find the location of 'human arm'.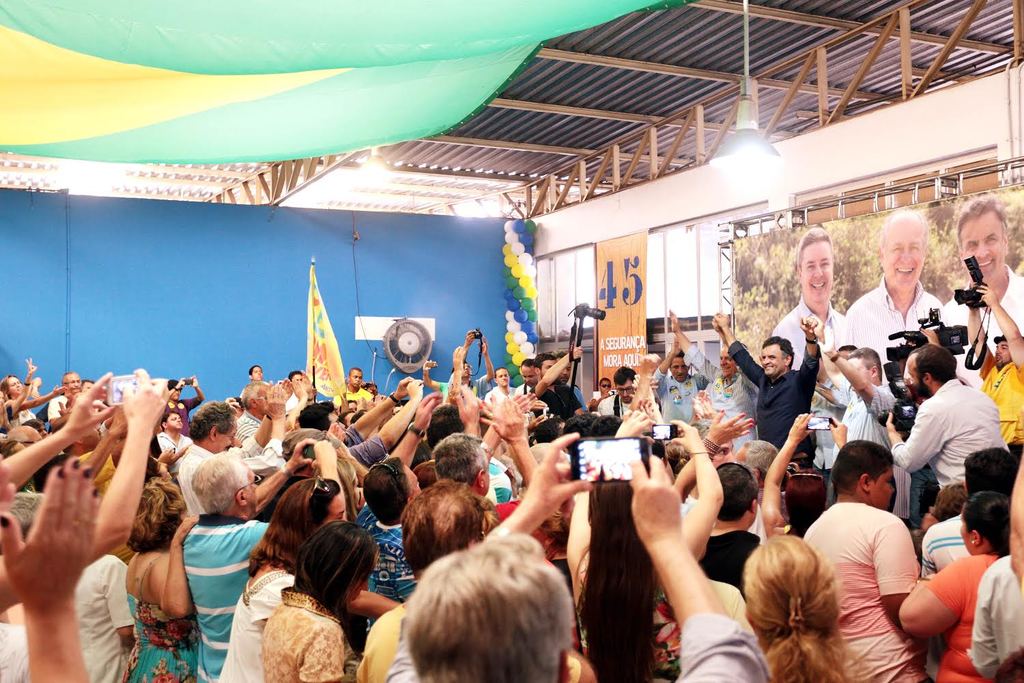
Location: 967:568:1001:680.
